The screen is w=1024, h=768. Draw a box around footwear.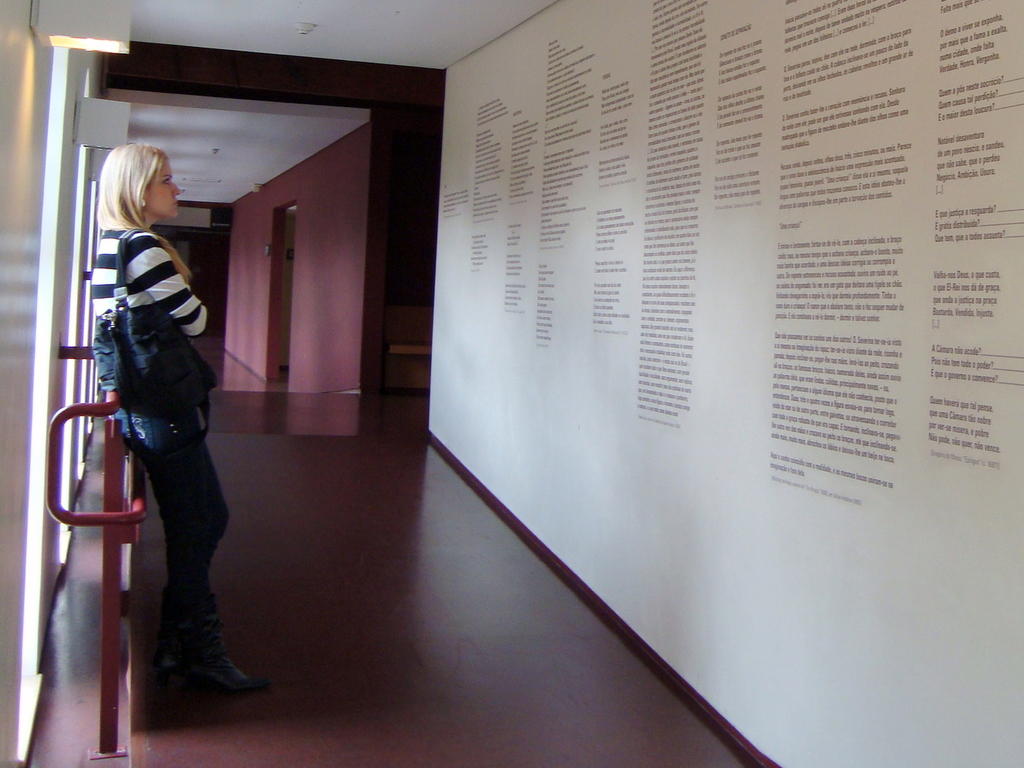
156 644 195 690.
